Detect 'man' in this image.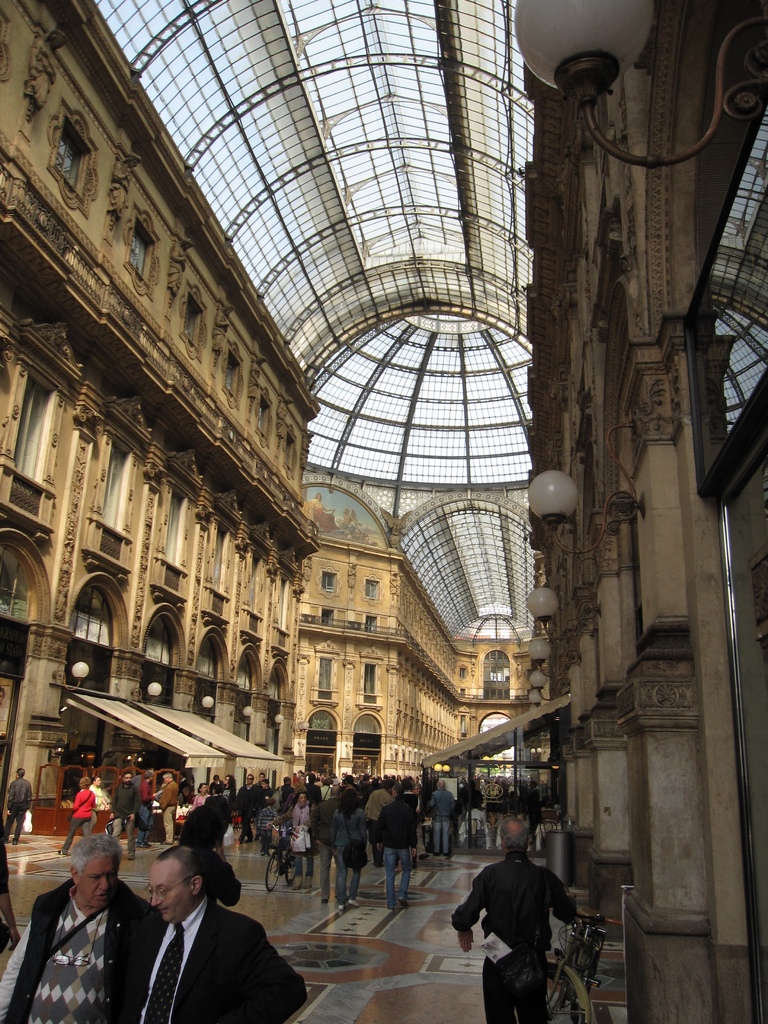
Detection: rect(259, 778, 273, 796).
